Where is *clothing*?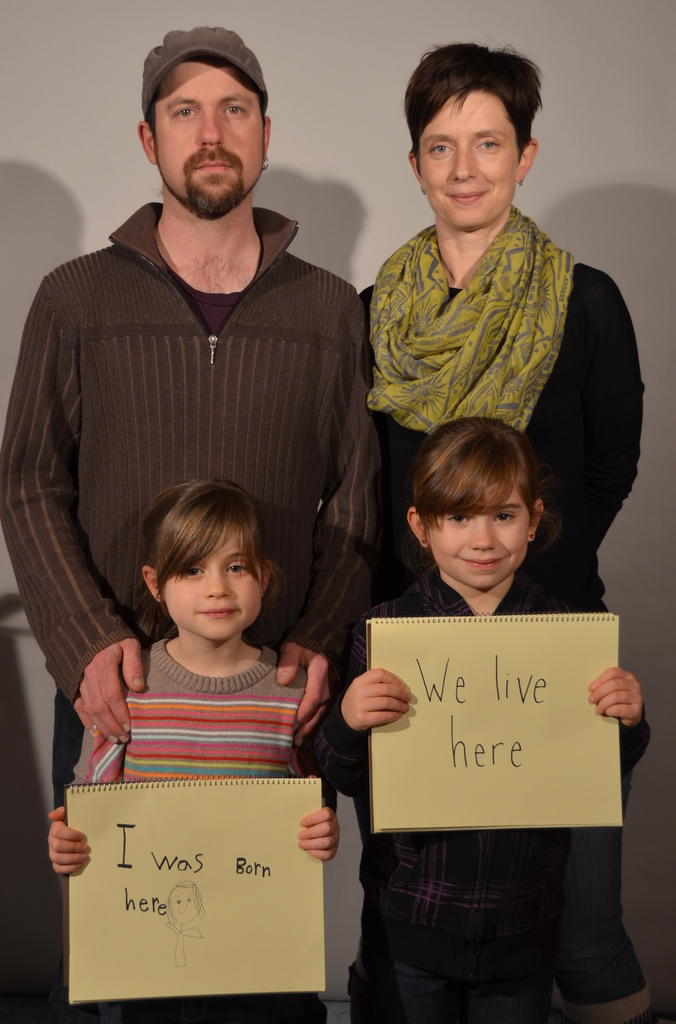
region(354, 220, 641, 1023).
